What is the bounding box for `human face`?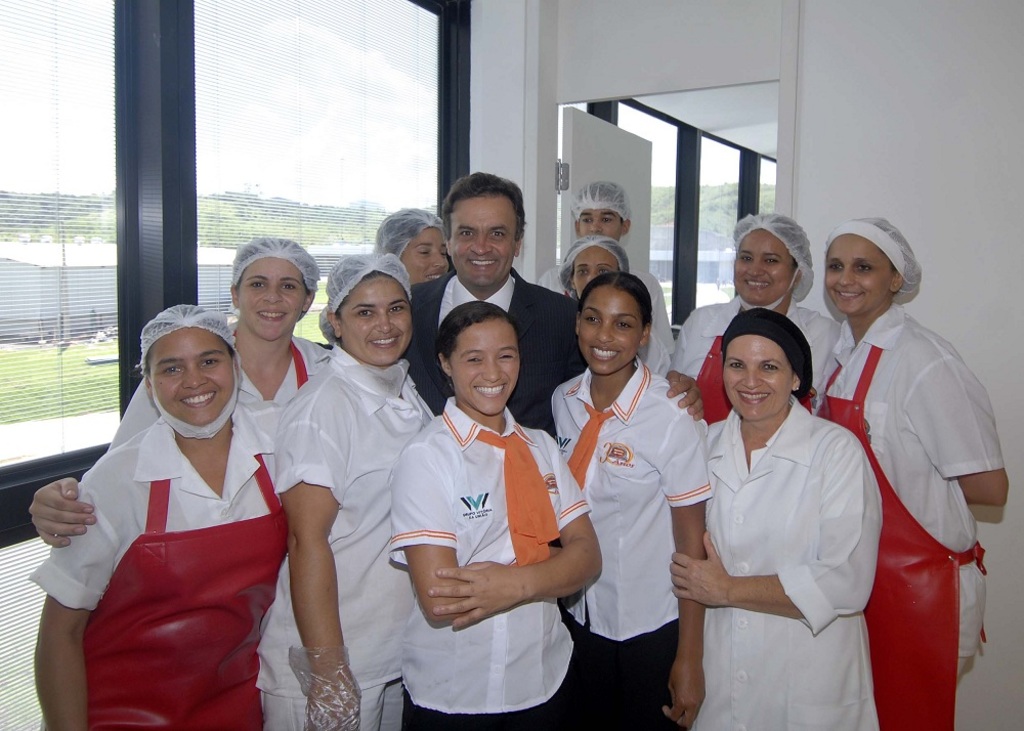
735,224,797,306.
